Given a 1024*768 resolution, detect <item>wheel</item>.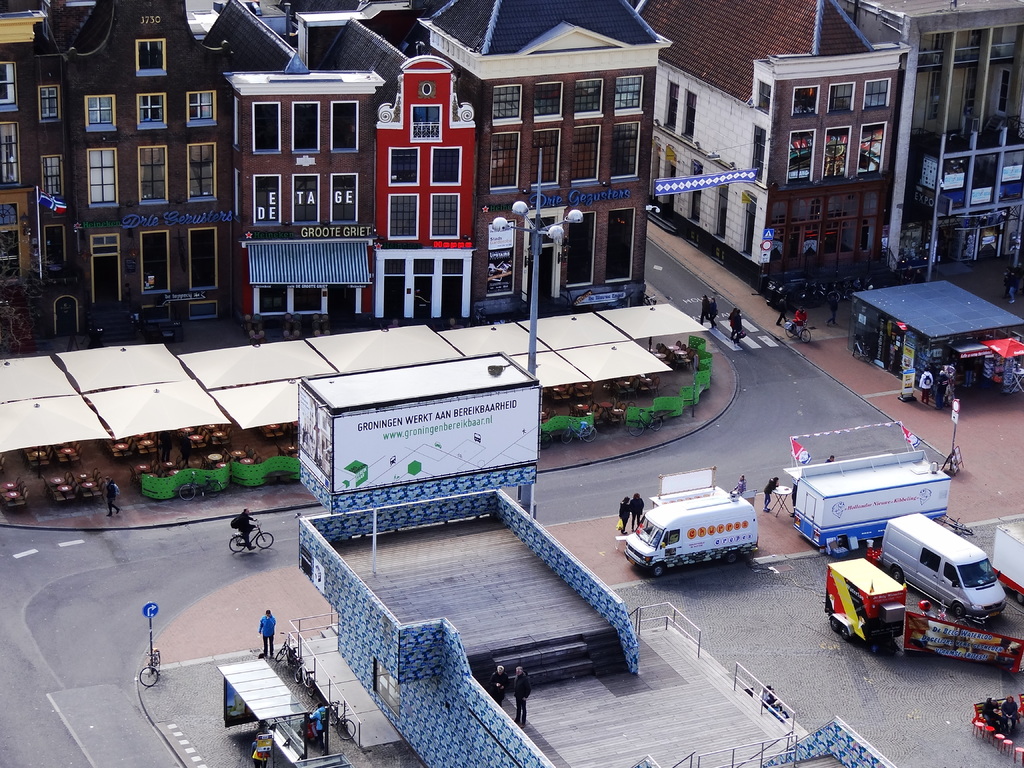
bbox=[892, 566, 902, 584].
